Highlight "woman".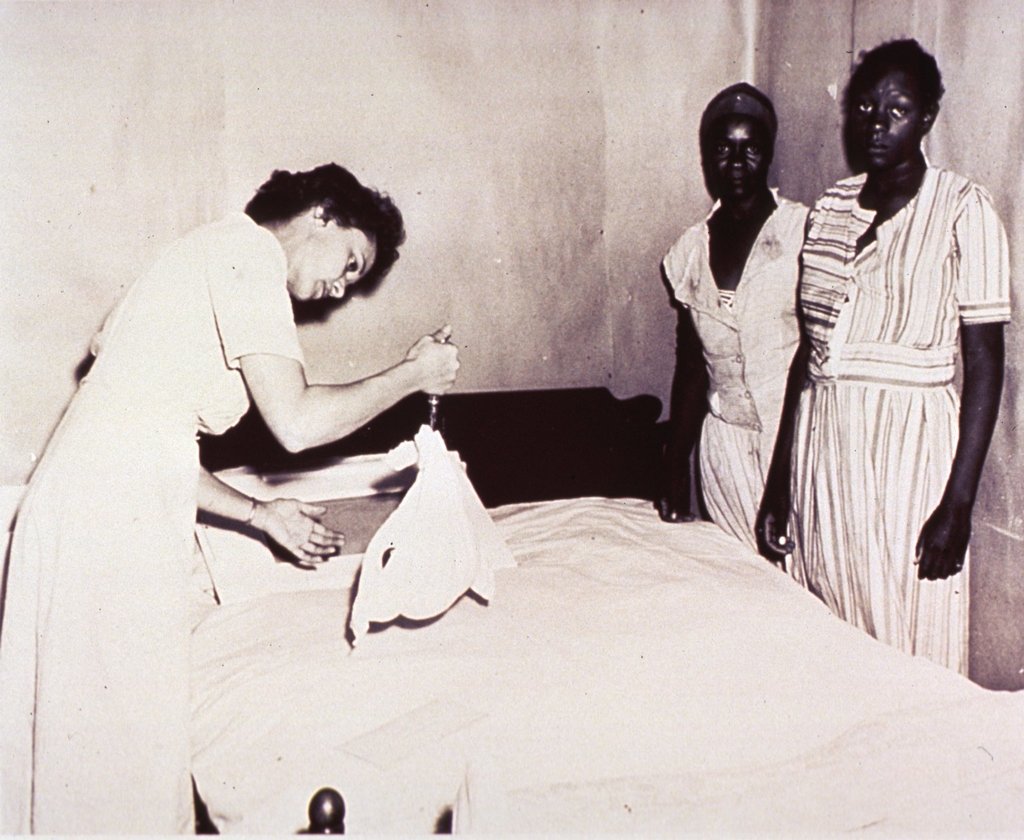
Highlighted region: bbox(0, 144, 464, 839).
